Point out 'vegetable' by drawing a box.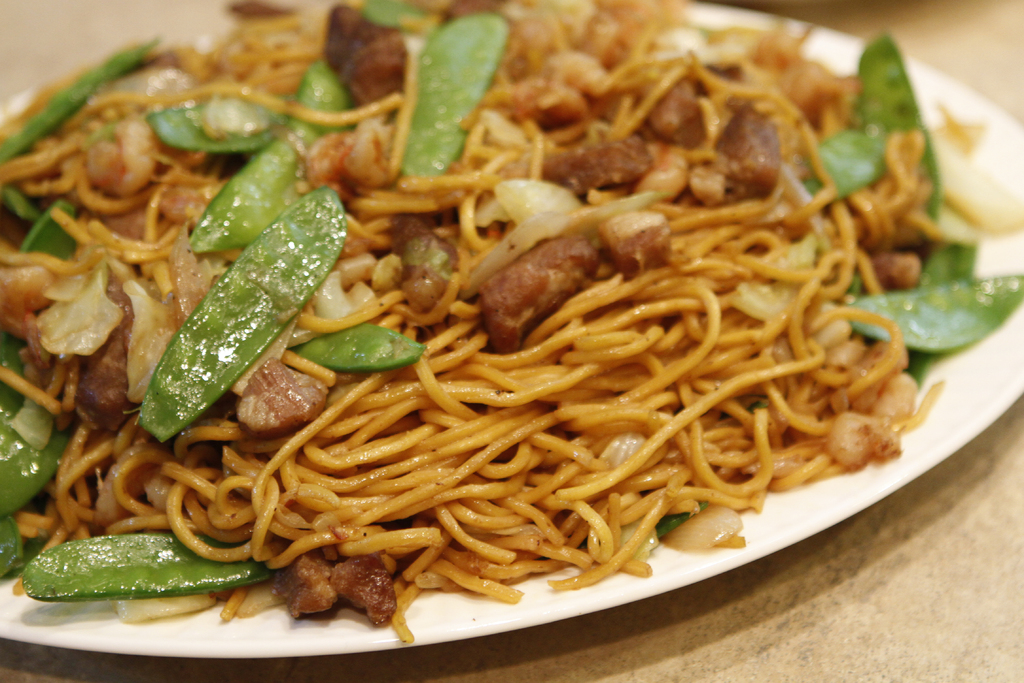
detection(856, 31, 943, 224).
